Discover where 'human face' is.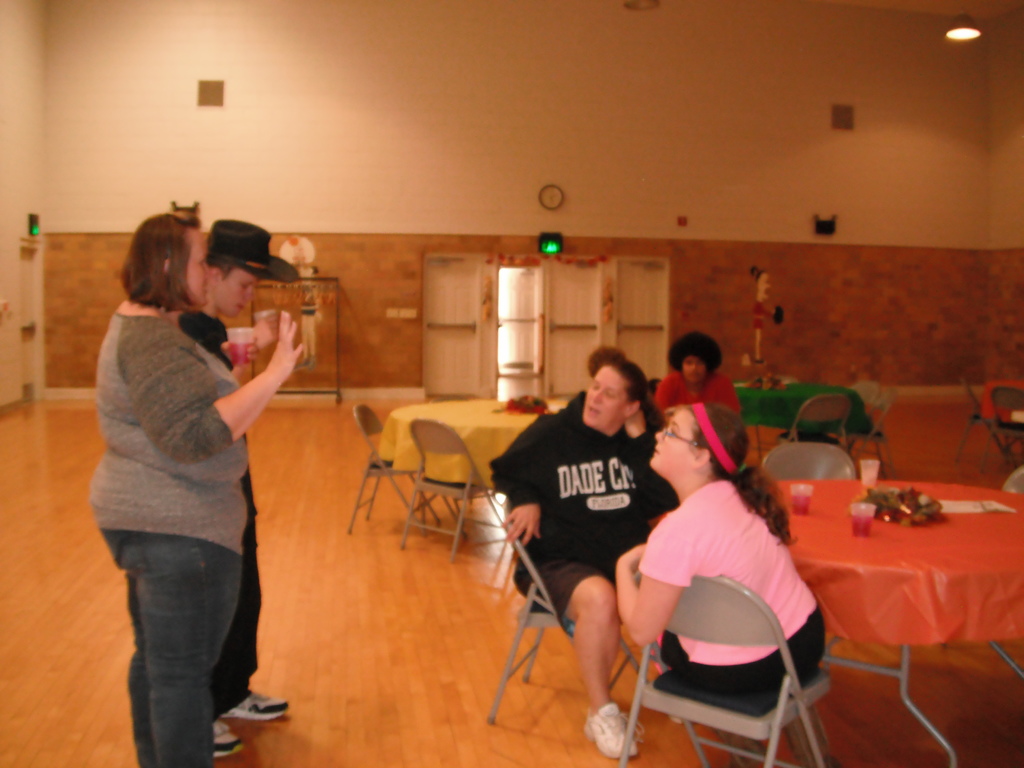
Discovered at <bbox>584, 367, 625, 421</bbox>.
